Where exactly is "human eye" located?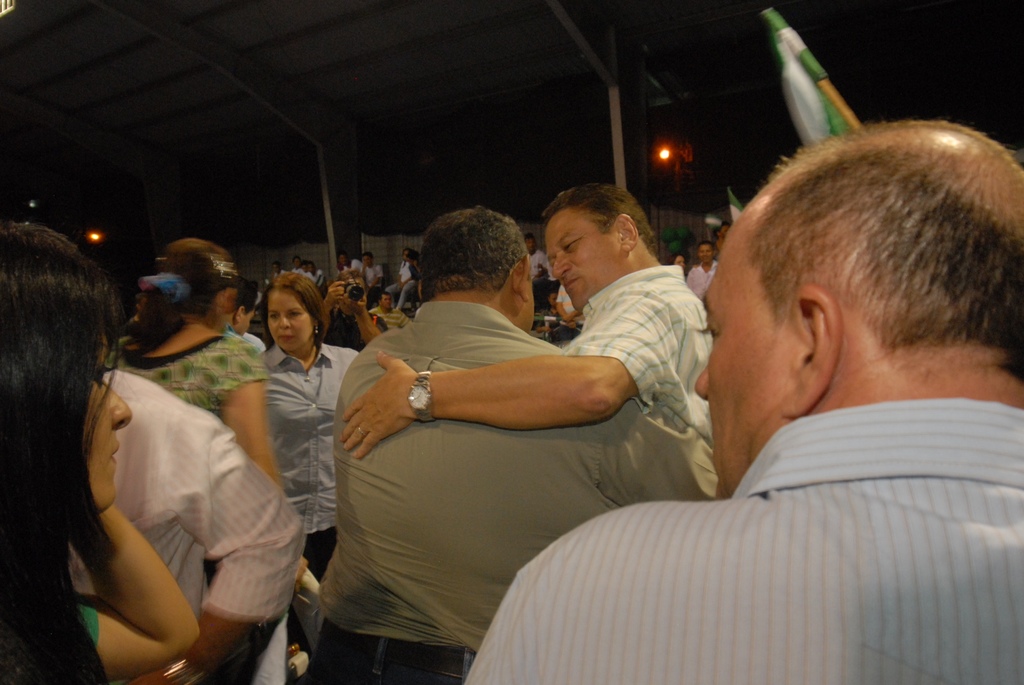
Its bounding box is {"x1": 562, "y1": 236, "x2": 583, "y2": 249}.
